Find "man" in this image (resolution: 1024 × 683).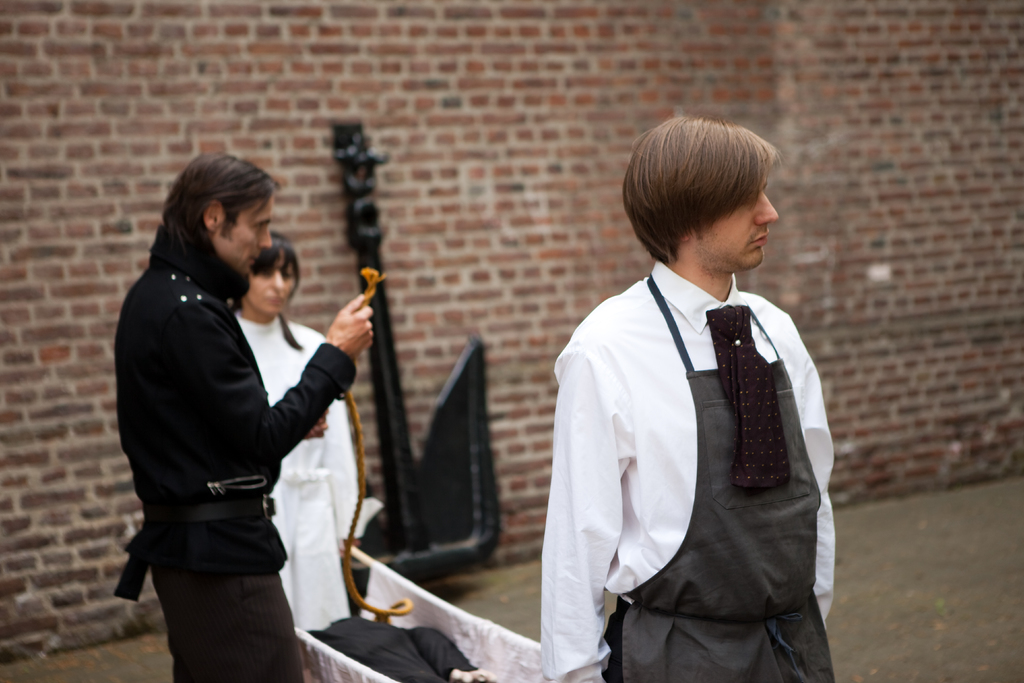
547, 115, 840, 682.
